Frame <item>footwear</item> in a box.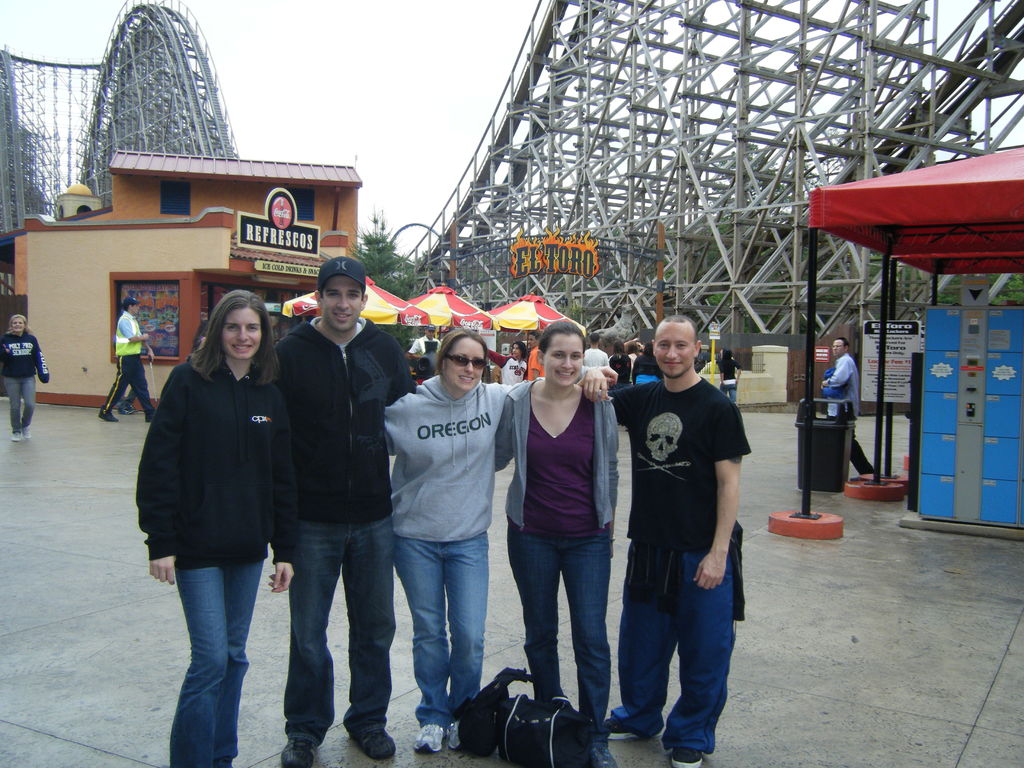
box=[852, 476, 857, 480].
